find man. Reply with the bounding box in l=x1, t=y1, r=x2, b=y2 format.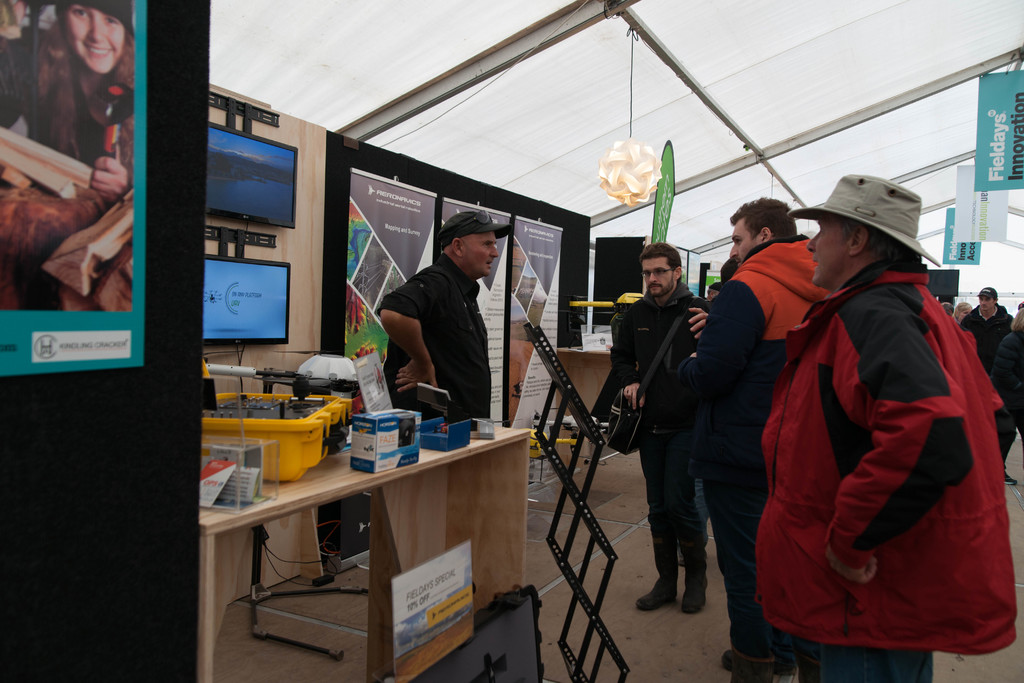
l=687, t=197, r=825, b=682.
